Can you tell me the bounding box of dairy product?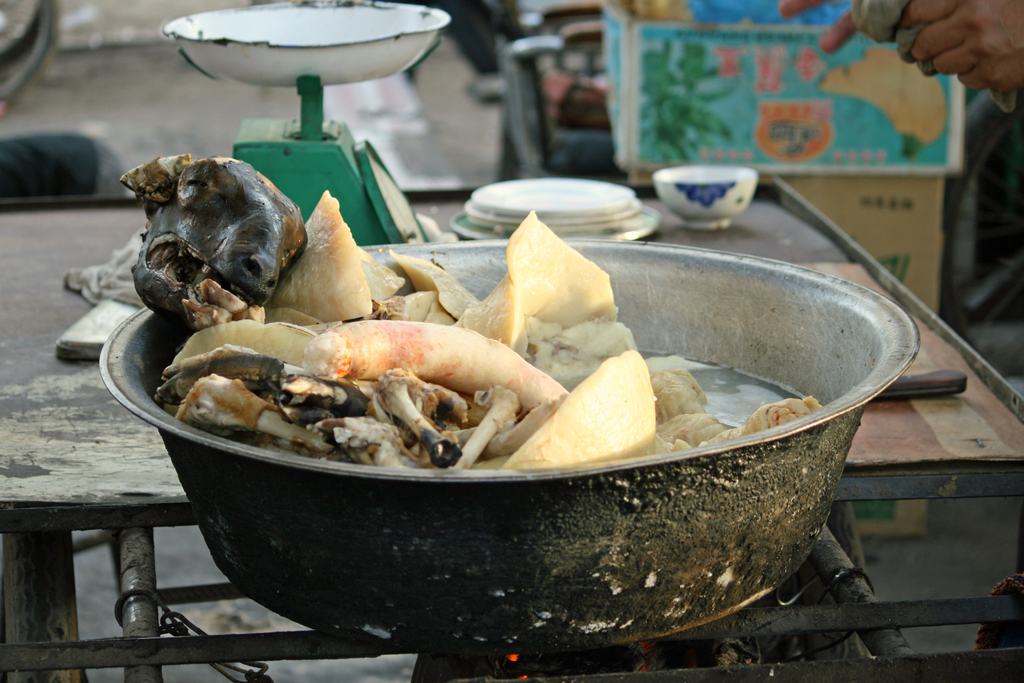
<box>282,190,451,313</box>.
